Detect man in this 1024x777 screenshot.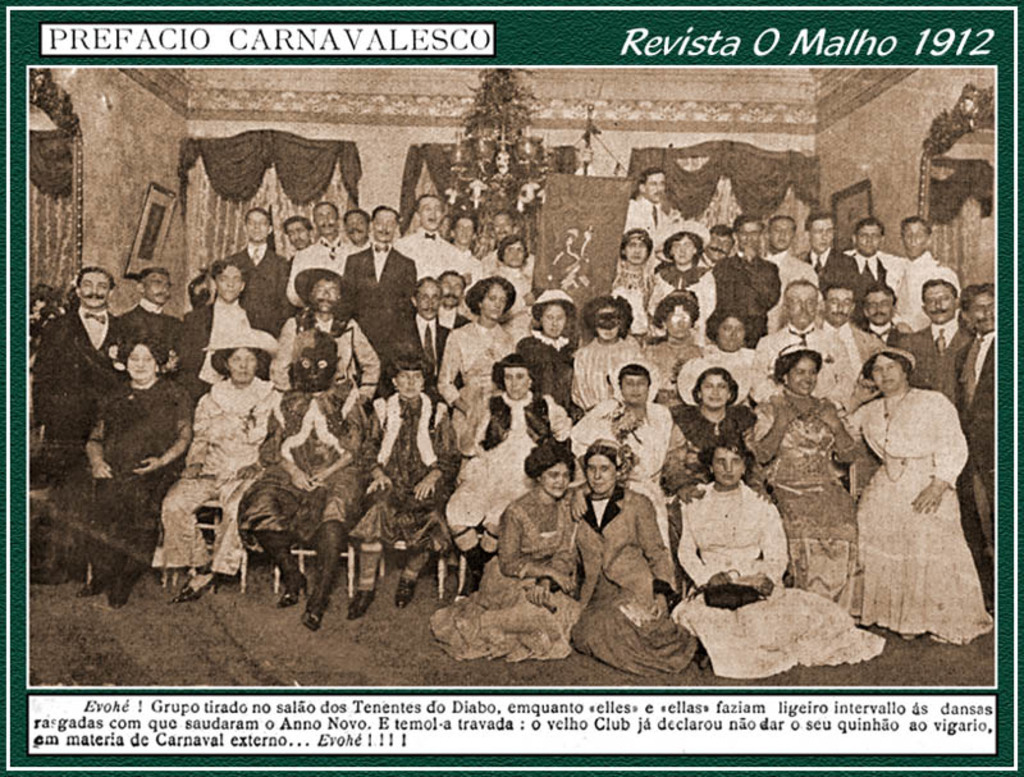
Detection: left=283, top=207, right=319, bottom=262.
